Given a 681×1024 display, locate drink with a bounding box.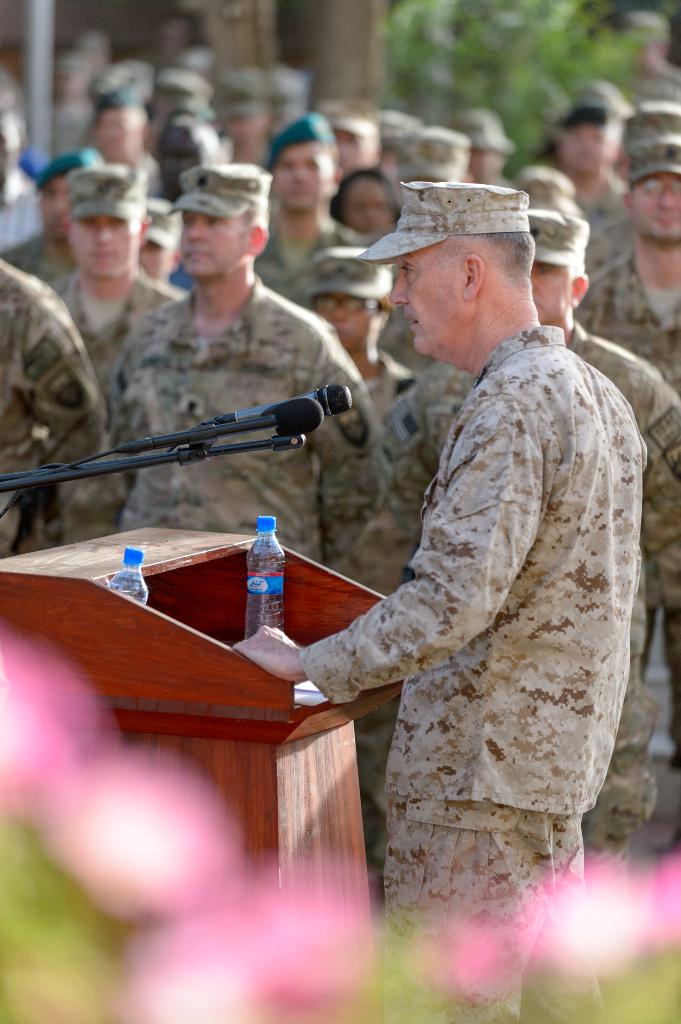
Located: <bbox>111, 570, 147, 601</bbox>.
